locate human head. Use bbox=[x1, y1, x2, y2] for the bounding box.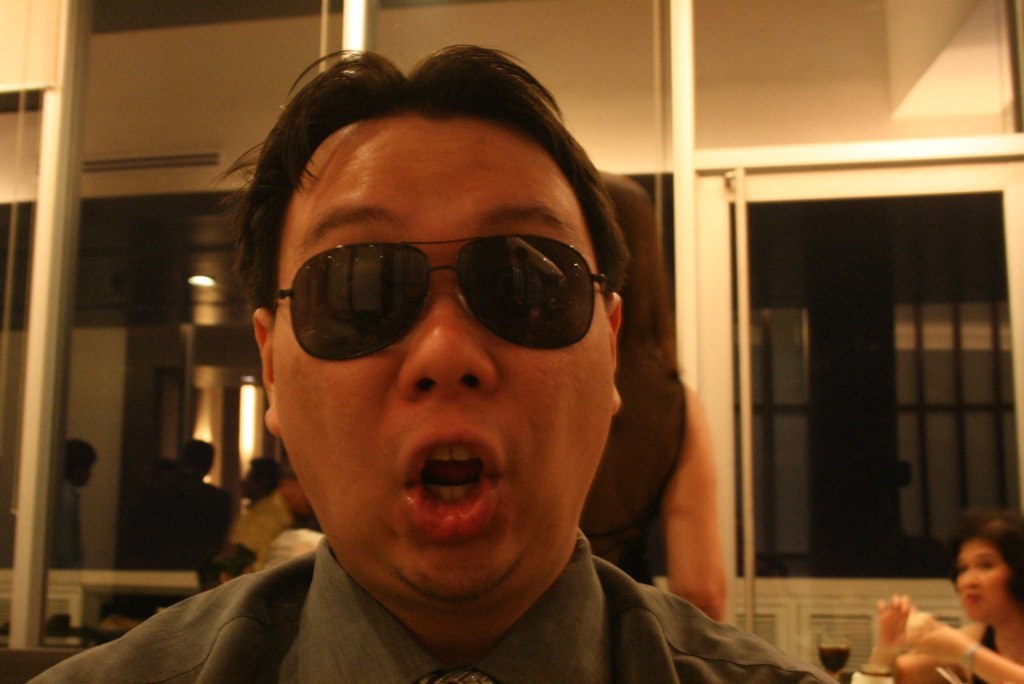
bbox=[58, 437, 95, 486].
